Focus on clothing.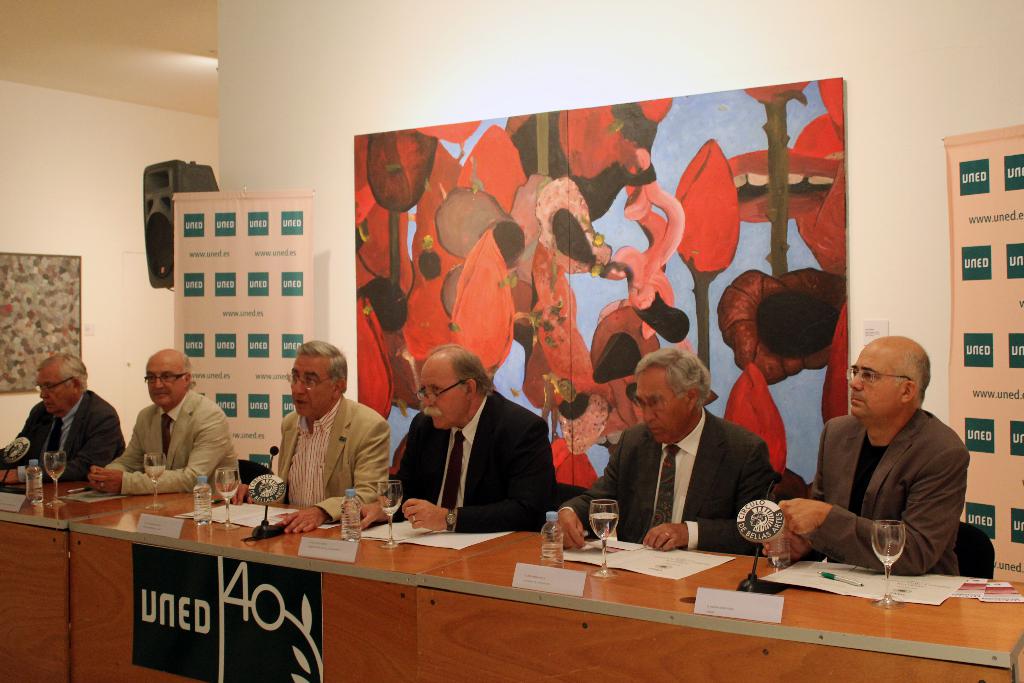
Focused at (0, 388, 125, 483).
